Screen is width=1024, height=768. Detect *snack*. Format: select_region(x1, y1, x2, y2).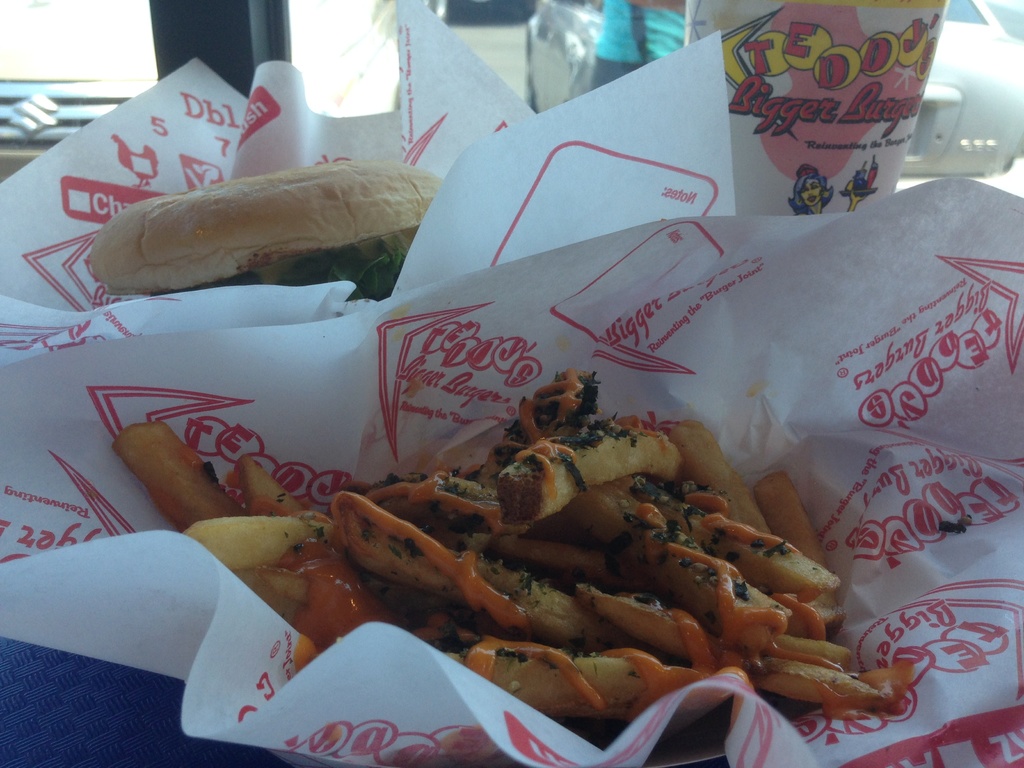
select_region(84, 137, 448, 311).
